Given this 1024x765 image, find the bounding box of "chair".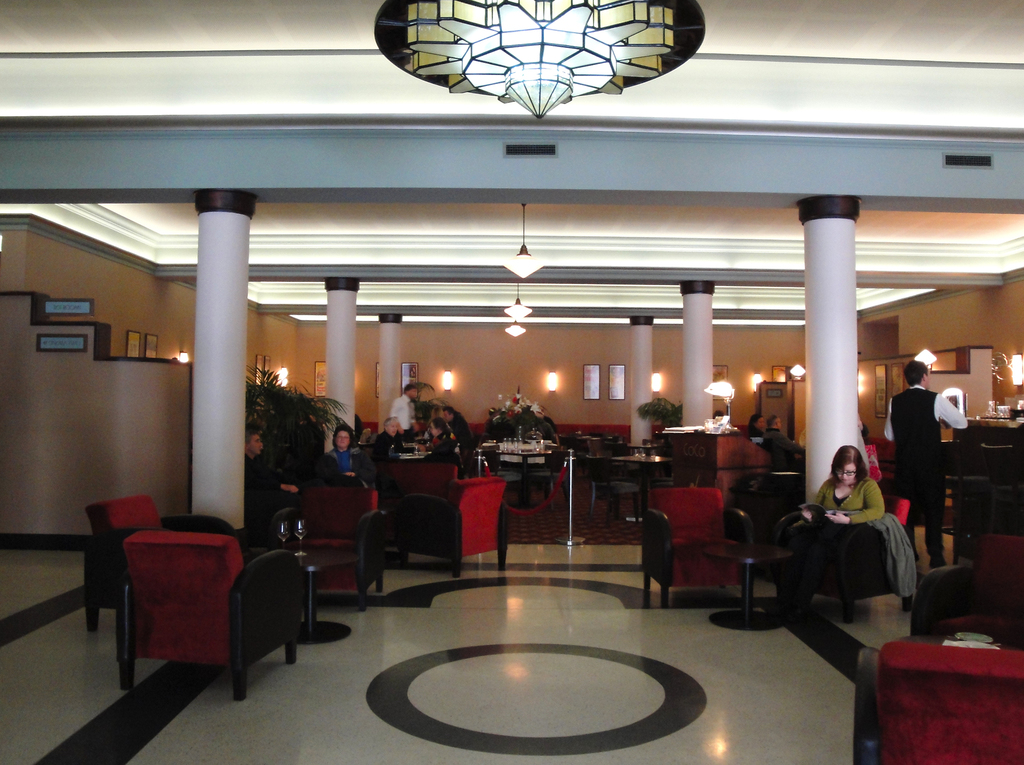
845:633:1023:764.
